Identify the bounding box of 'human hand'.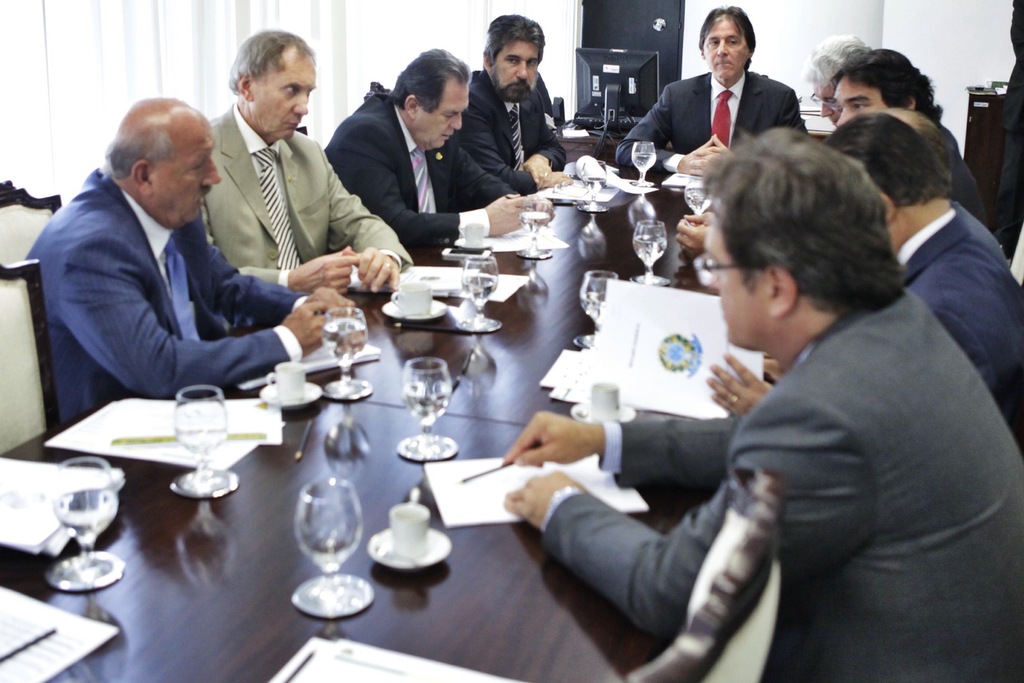
518 152 549 191.
